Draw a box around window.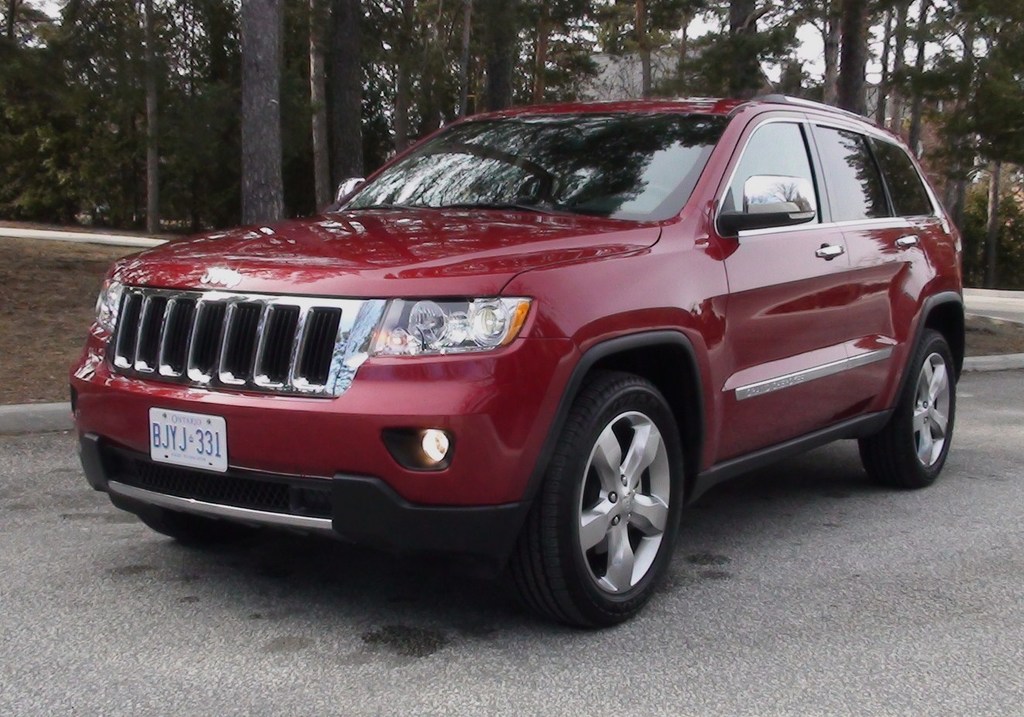
[x1=878, y1=142, x2=940, y2=221].
